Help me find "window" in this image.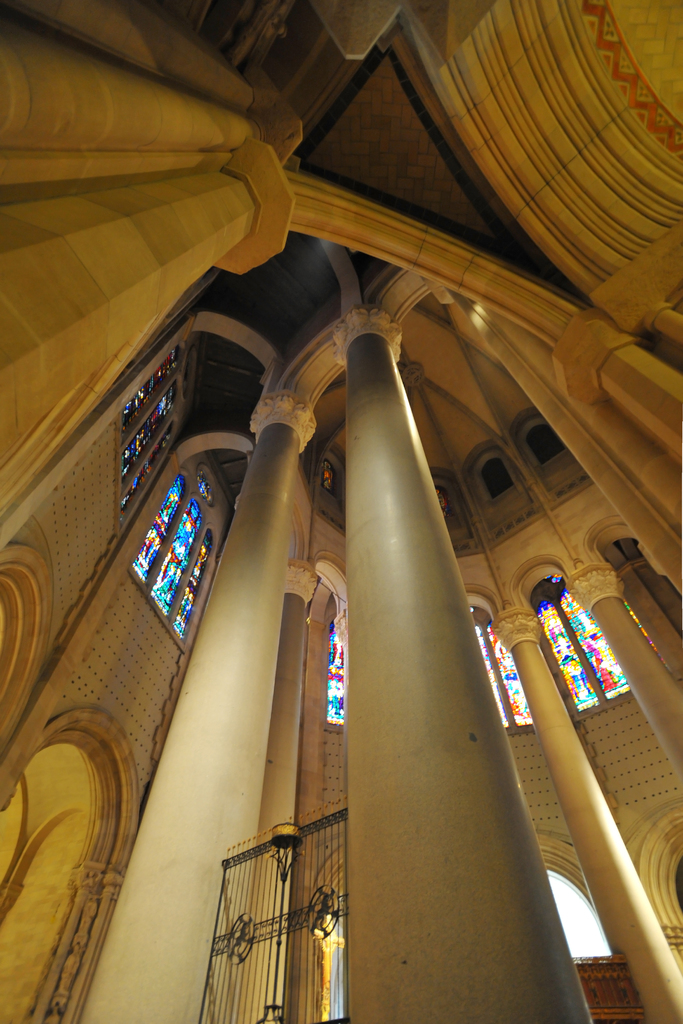
Found it: [532, 573, 633, 719].
